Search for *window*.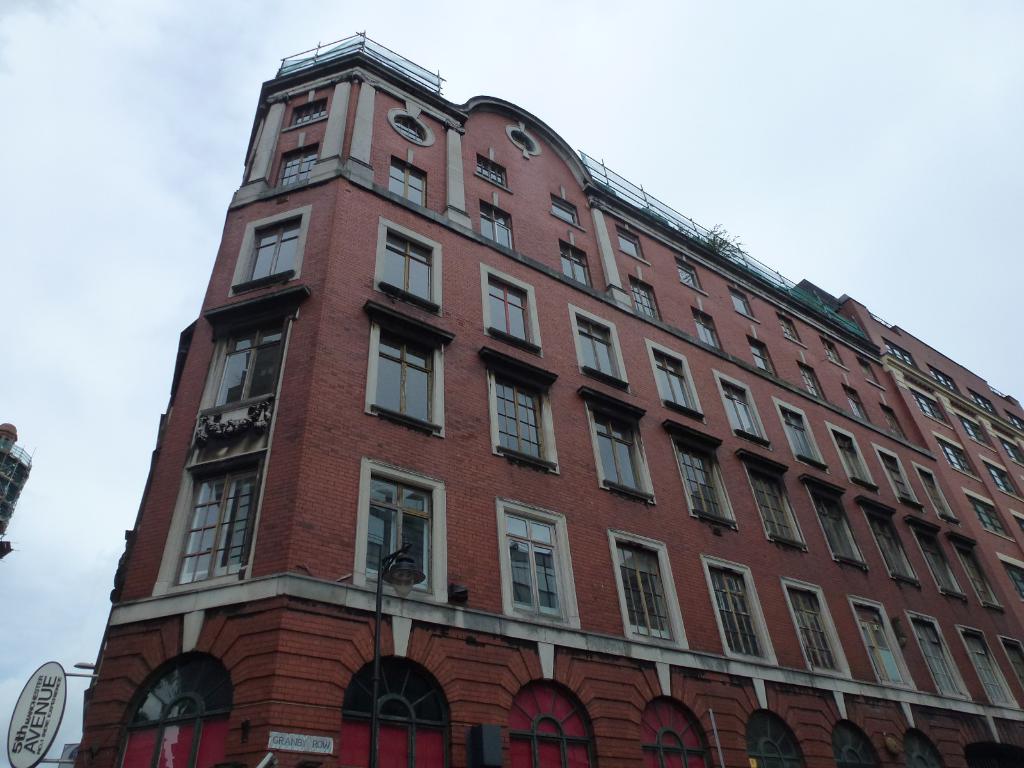
Found at <region>482, 358, 567, 471</region>.
